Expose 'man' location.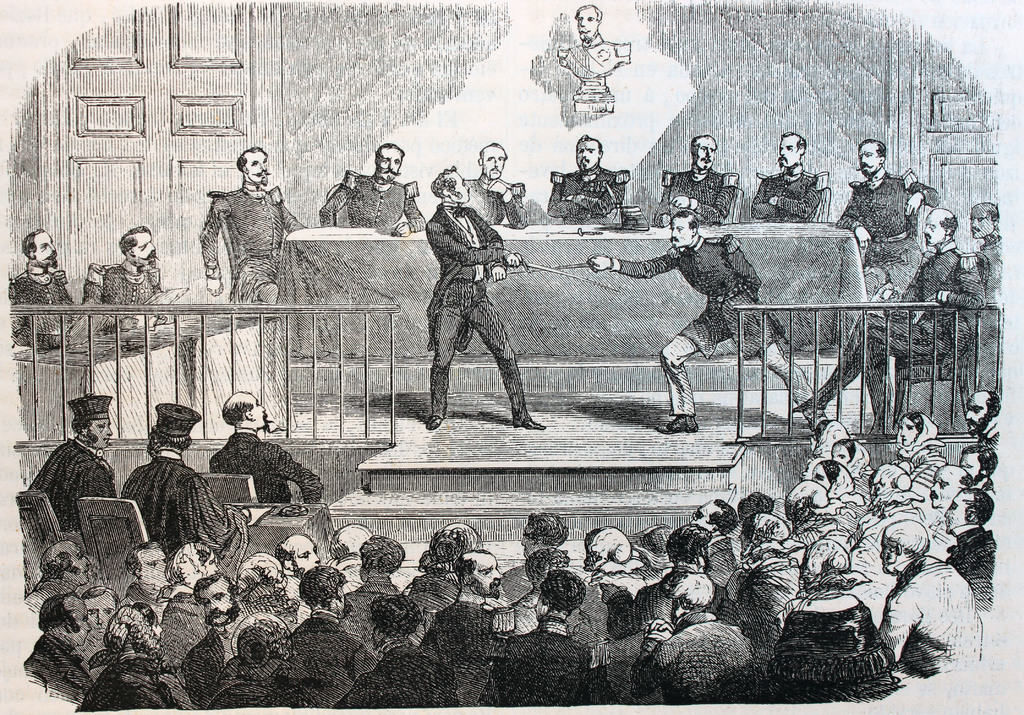
Exposed at l=319, t=143, r=426, b=237.
